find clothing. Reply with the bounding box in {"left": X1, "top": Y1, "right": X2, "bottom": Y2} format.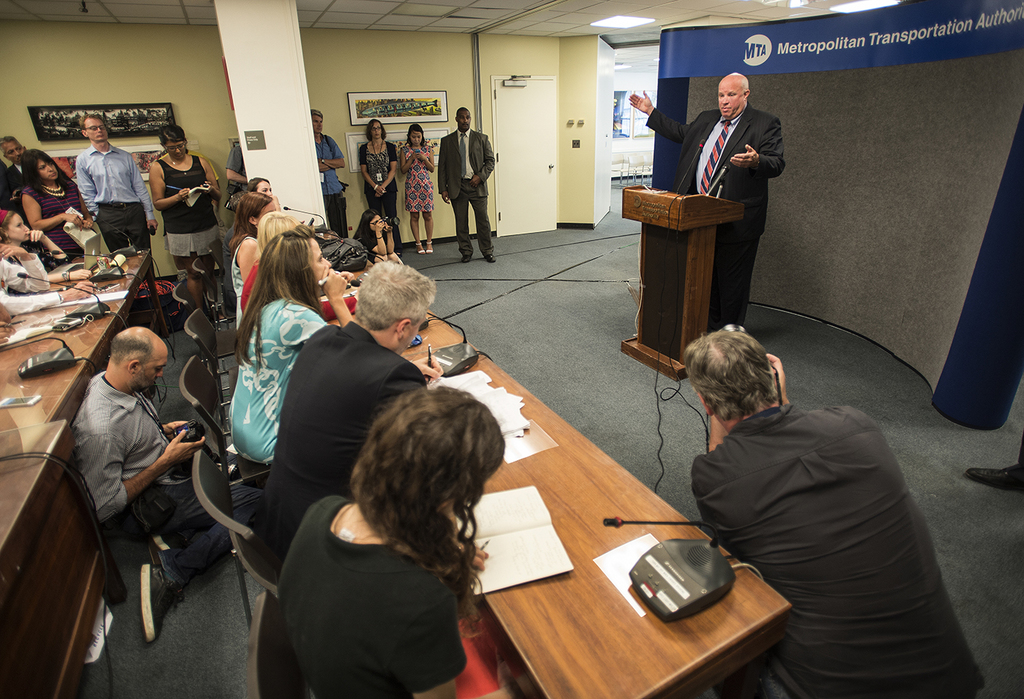
{"left": 646, "top": 113, "right": 783, "bottom": 323}.
